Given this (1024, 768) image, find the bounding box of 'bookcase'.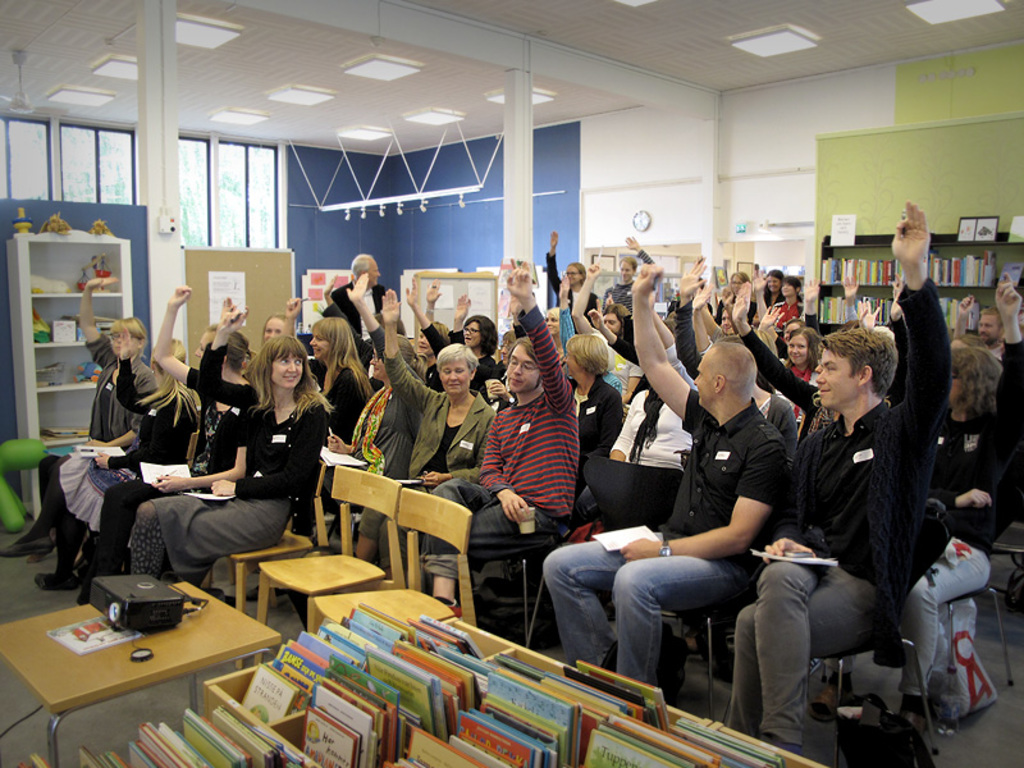
bbox=(27, 600, 835, 767).
